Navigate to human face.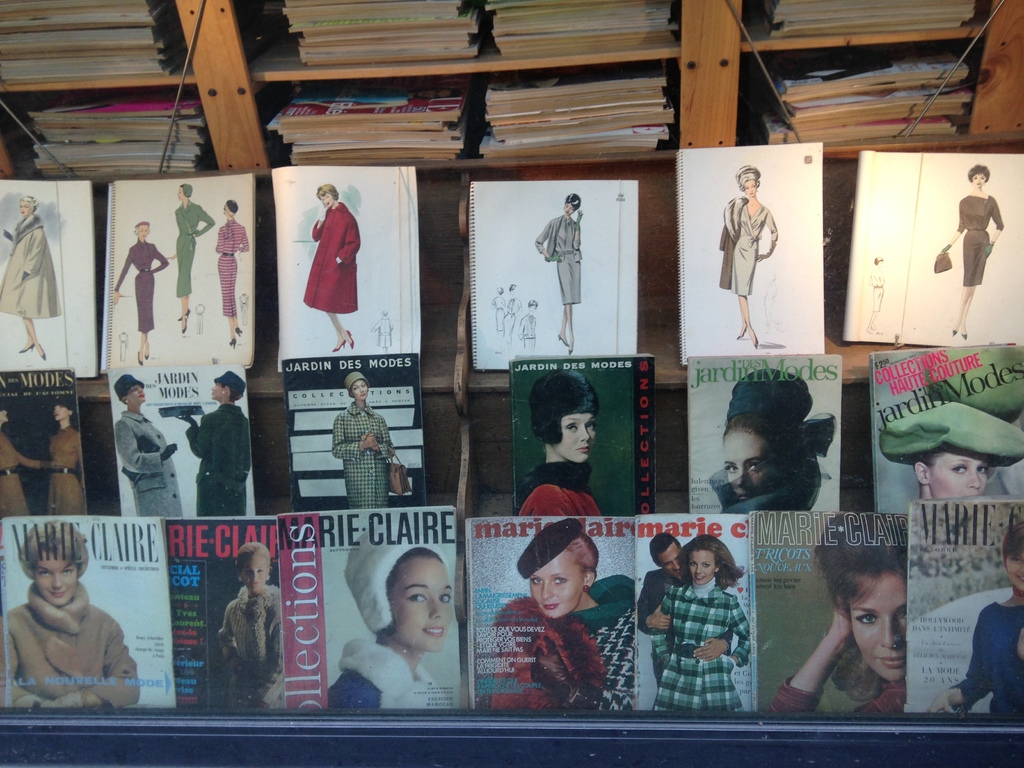
Navigation target: x1=563 y1=202 x2=574 y2=218.
